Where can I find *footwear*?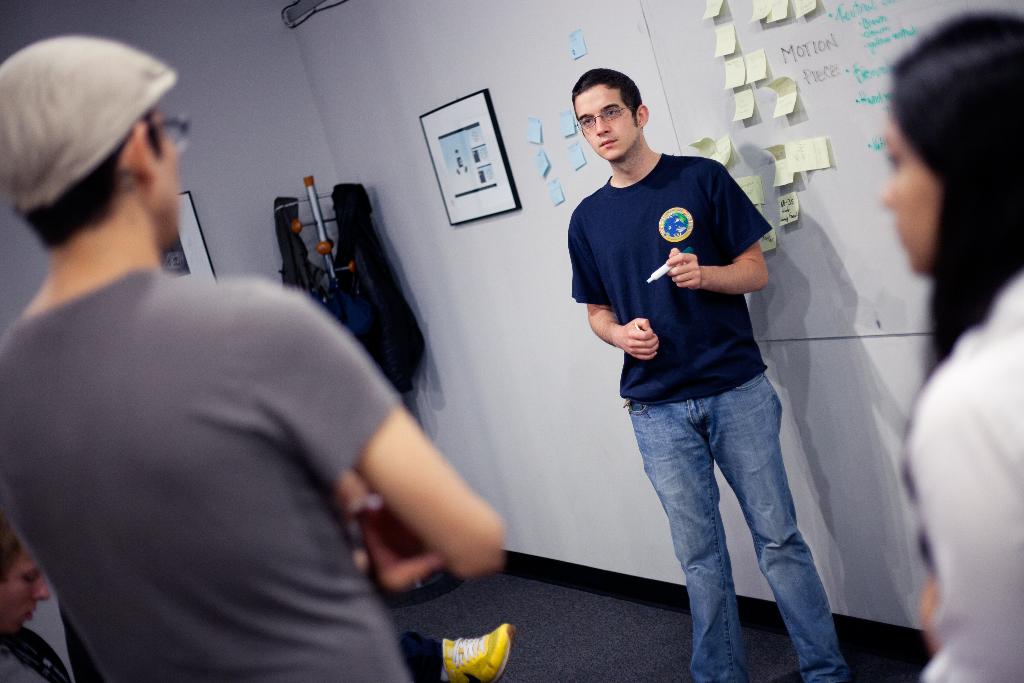
You can find it at 437, 623, 512, 682.
